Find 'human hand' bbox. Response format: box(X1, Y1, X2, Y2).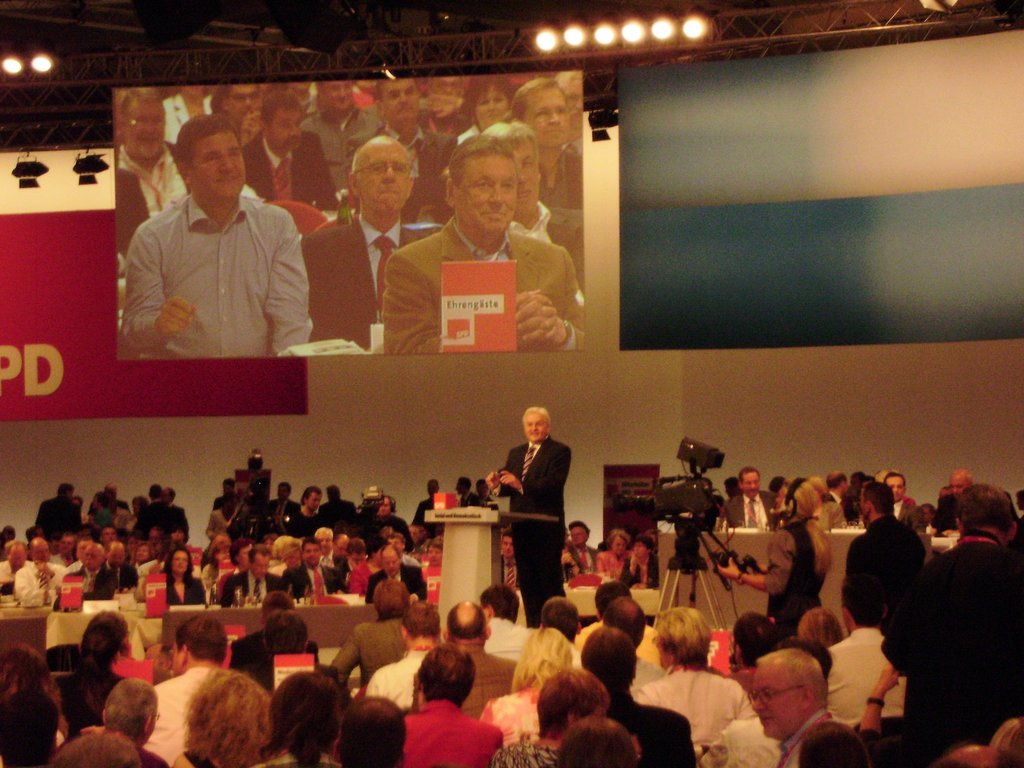
box(424, 91, 463, 118).
